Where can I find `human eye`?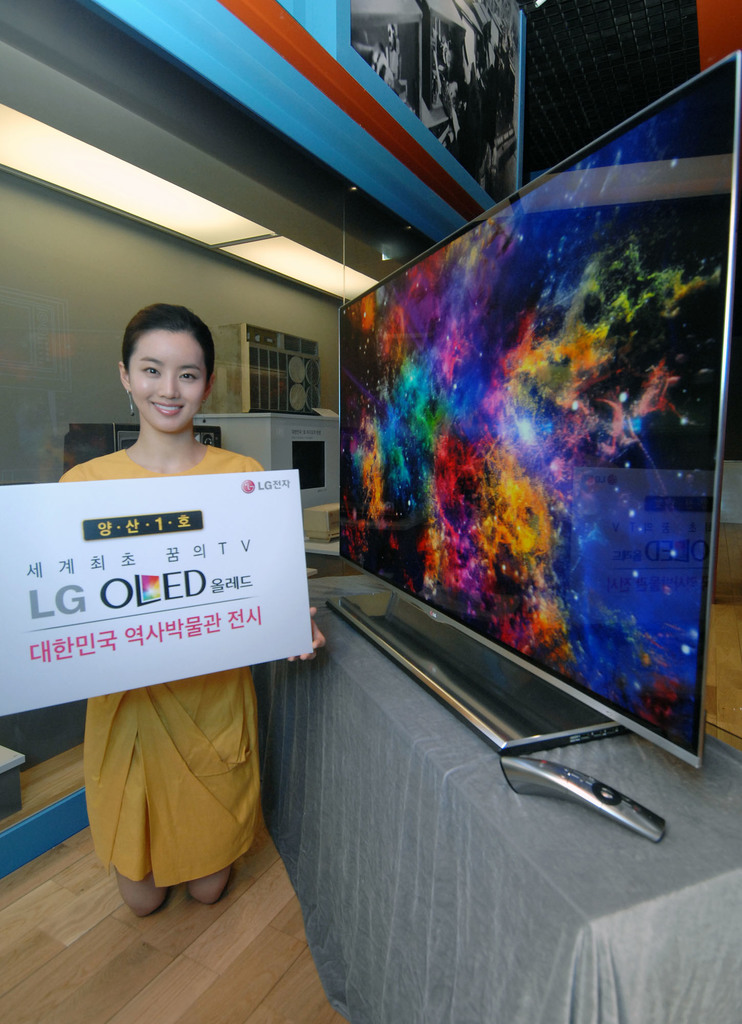
You can find it at [136, 362, 164, 380].
